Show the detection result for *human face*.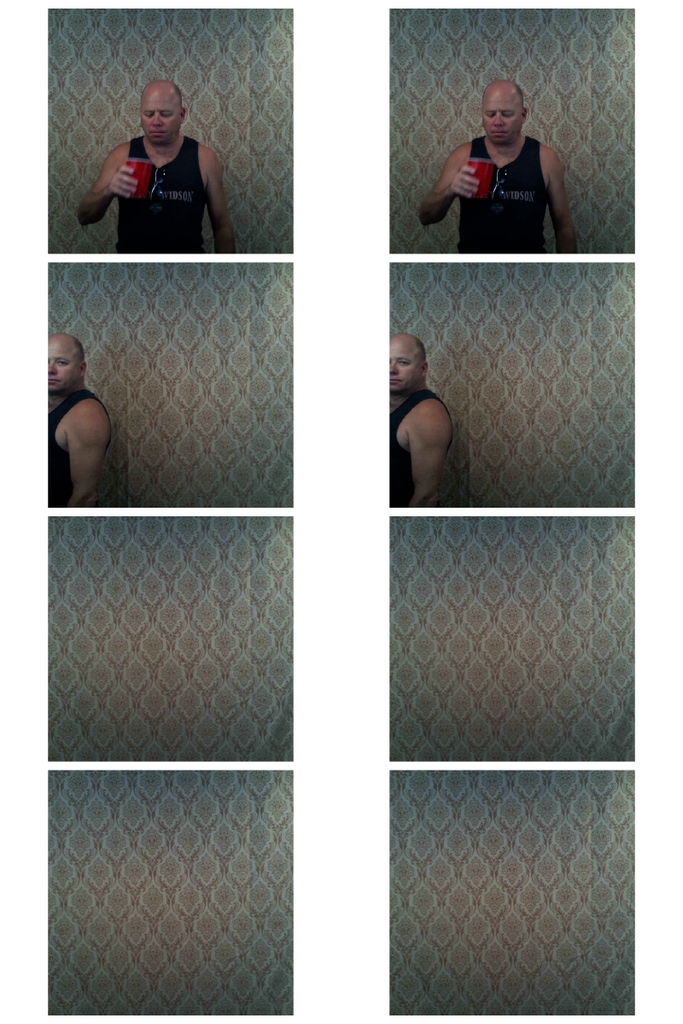
rect(45, 337, 80, 394).
